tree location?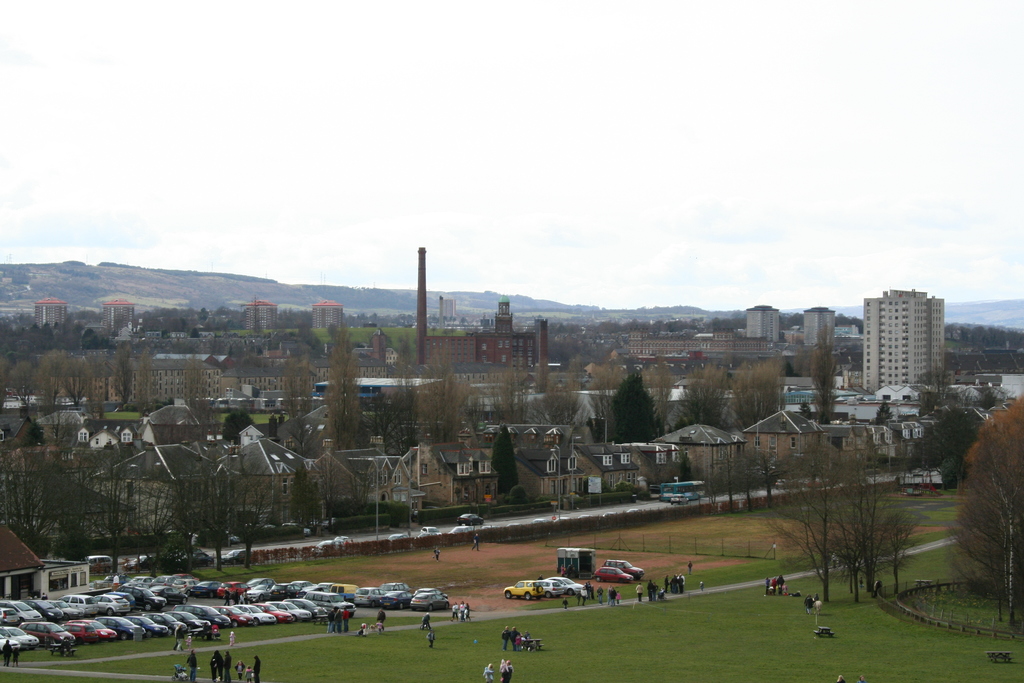
pyautogui.locateOnScreen(262, 406, 292, 441)
